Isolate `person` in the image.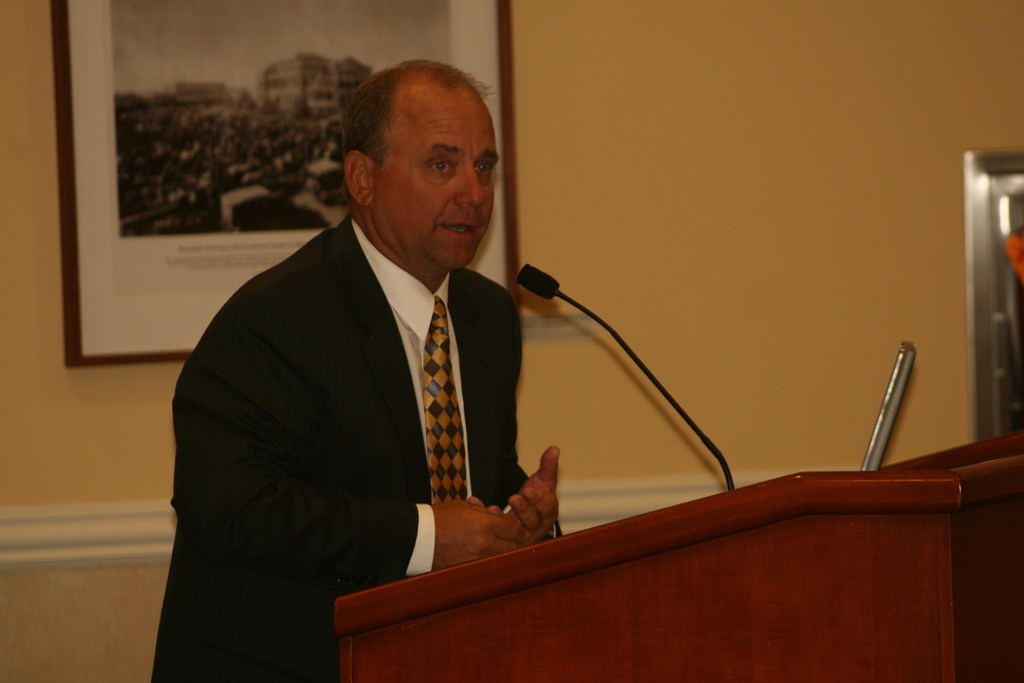
Isolated region: (left=203, top=29, right=581, bottom=636).
